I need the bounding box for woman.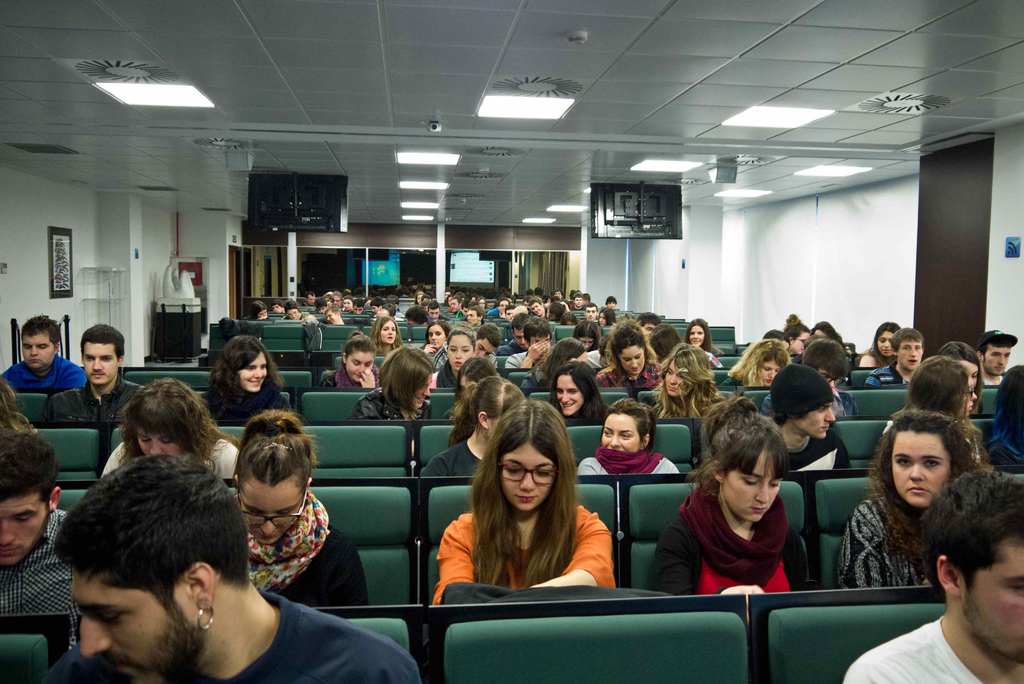
Here it is: <box>776,311,811,360</box>.
